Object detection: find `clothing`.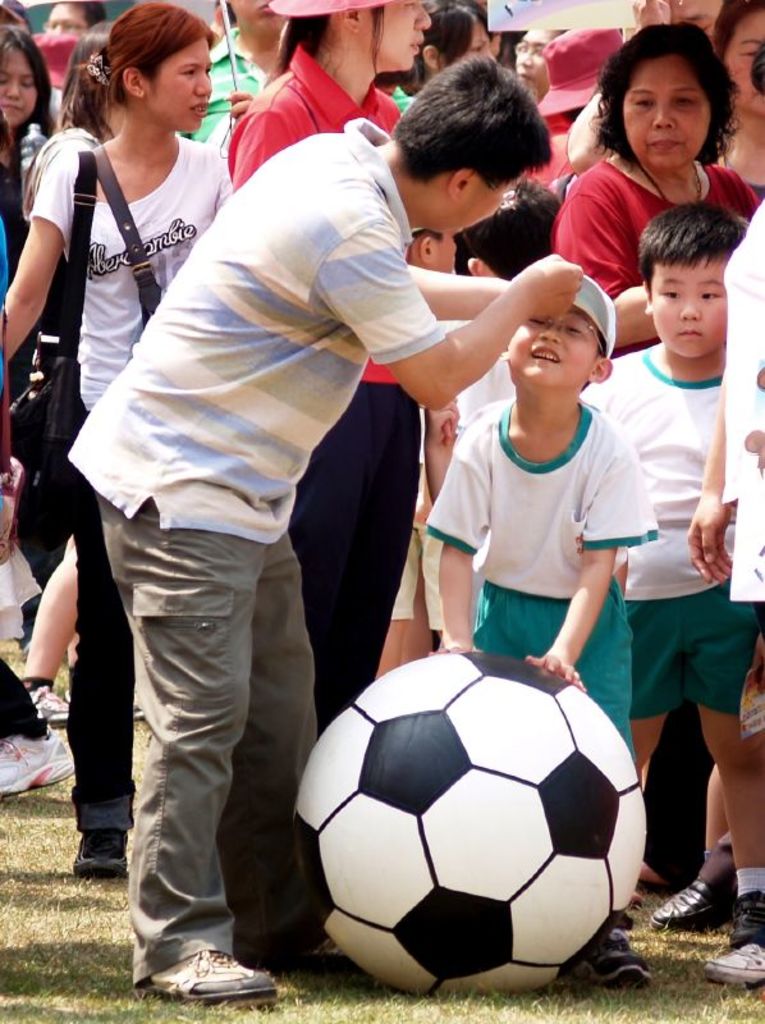
(left=577, top=353, right=764, bottom=719).
